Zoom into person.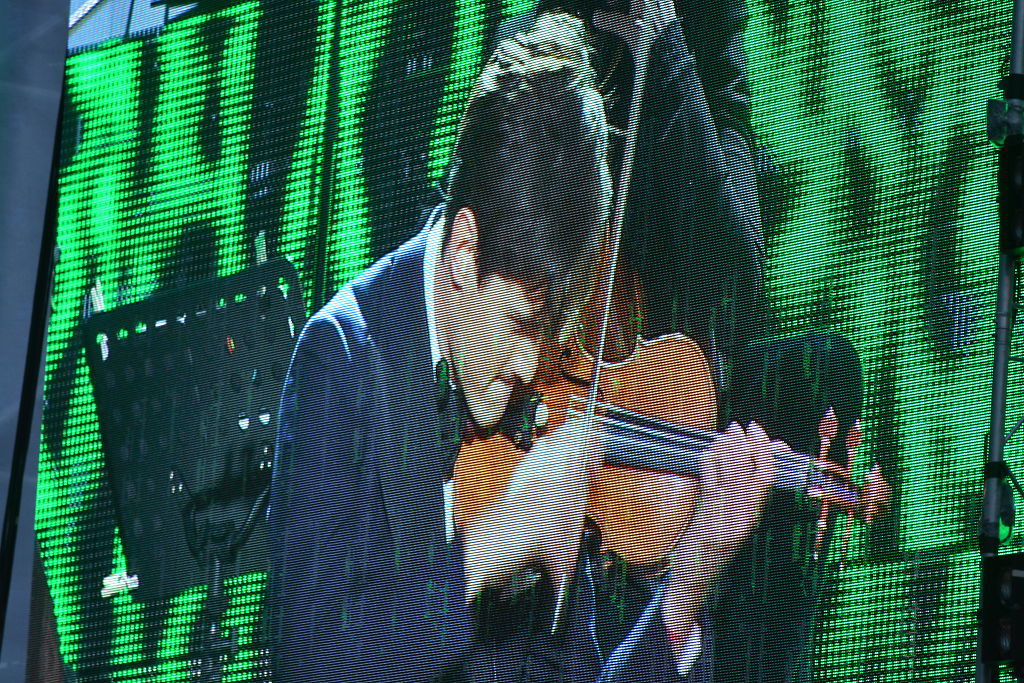
Zoom target: box(278, 16, 778, 682).
